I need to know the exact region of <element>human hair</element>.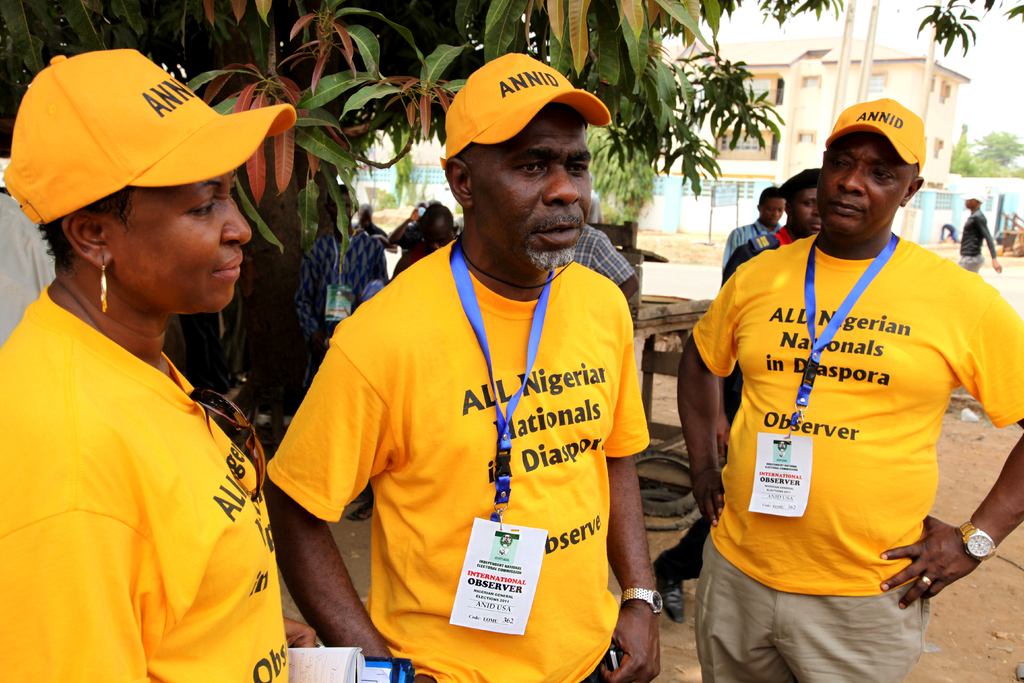
Region: box=[774, 171, 820, 205].
